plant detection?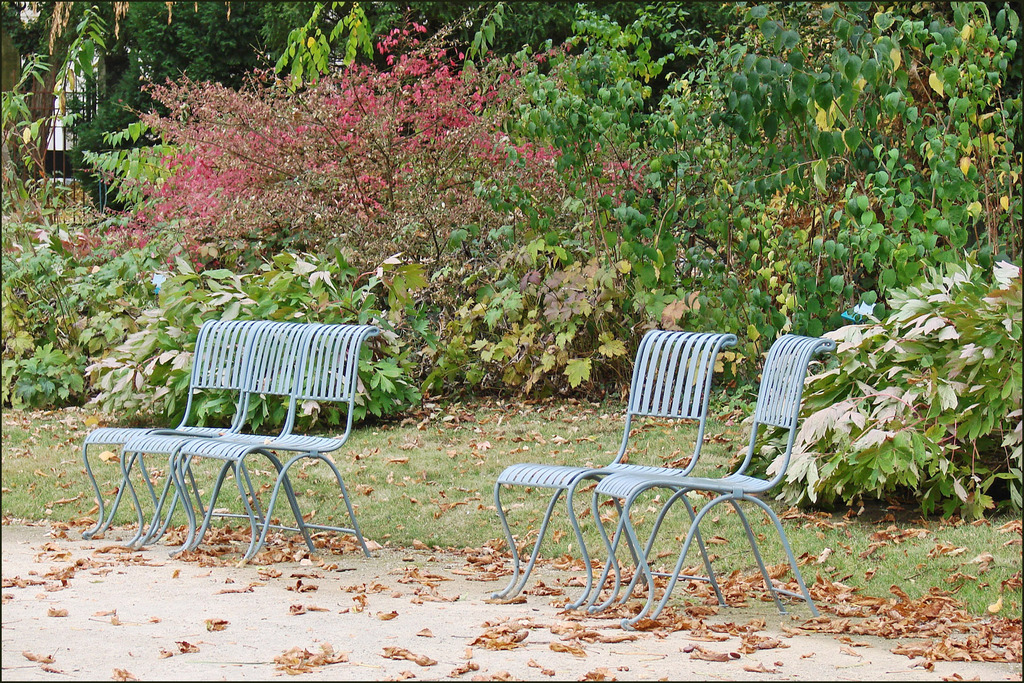
rect(783, 192, 1016, 543)
